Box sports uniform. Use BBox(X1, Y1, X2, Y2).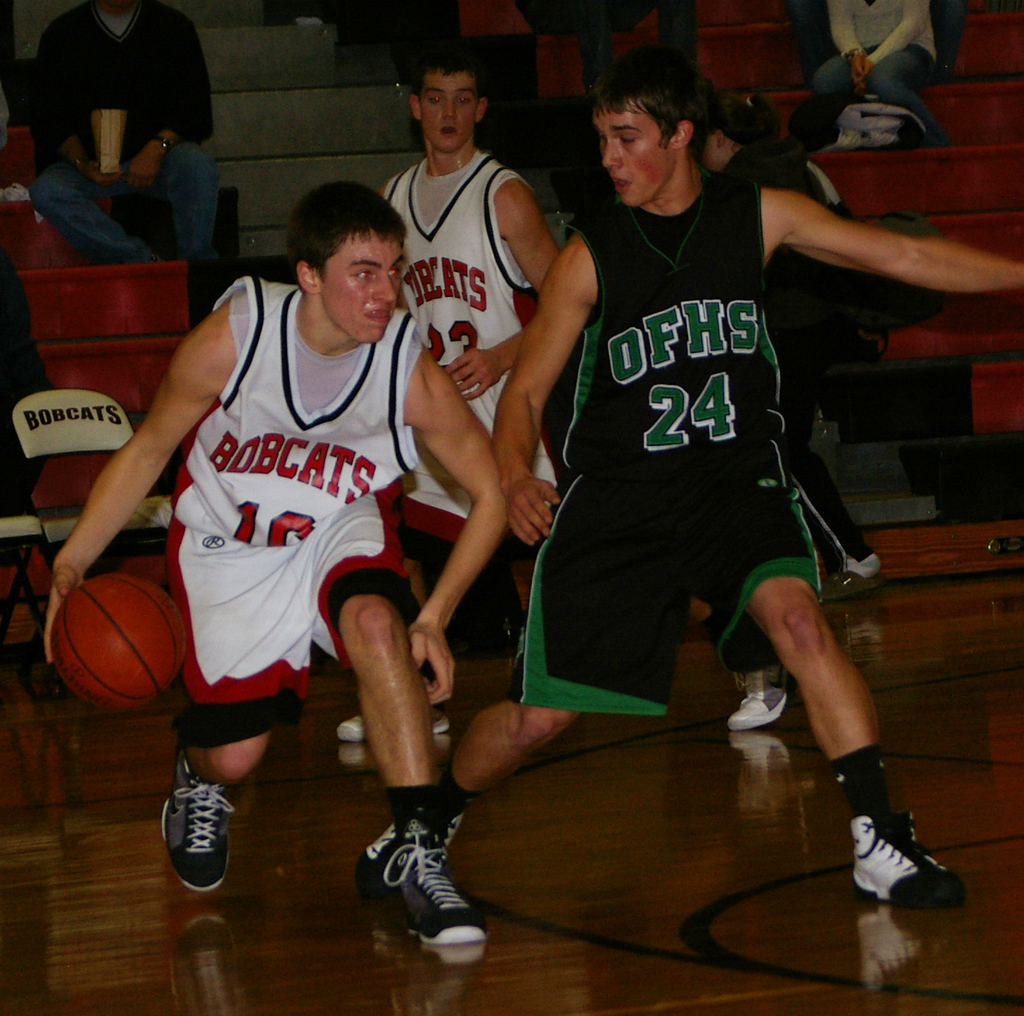
BBox(496, 167, 871, 706).
